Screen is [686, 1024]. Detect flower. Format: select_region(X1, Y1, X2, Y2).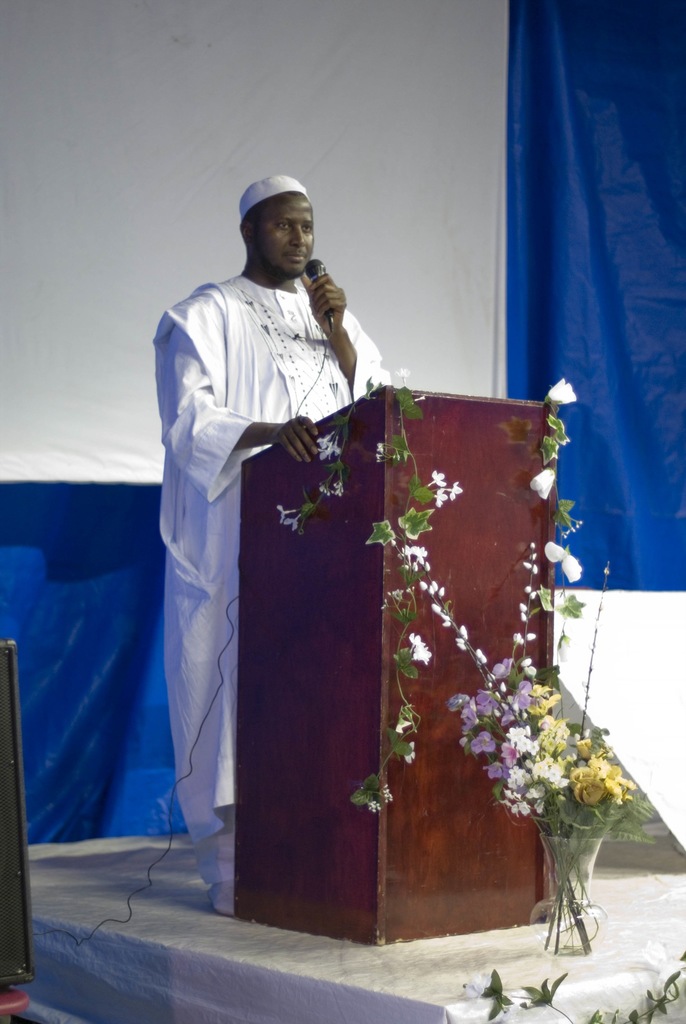
select_region(427, 468, 445, 489).
